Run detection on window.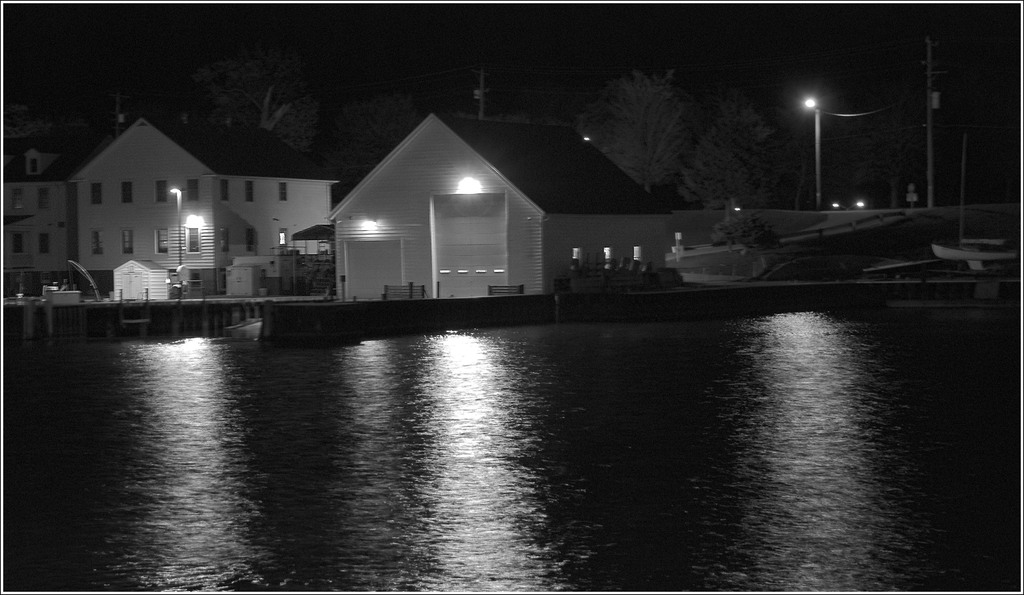
Result: 157 181 168 206.
